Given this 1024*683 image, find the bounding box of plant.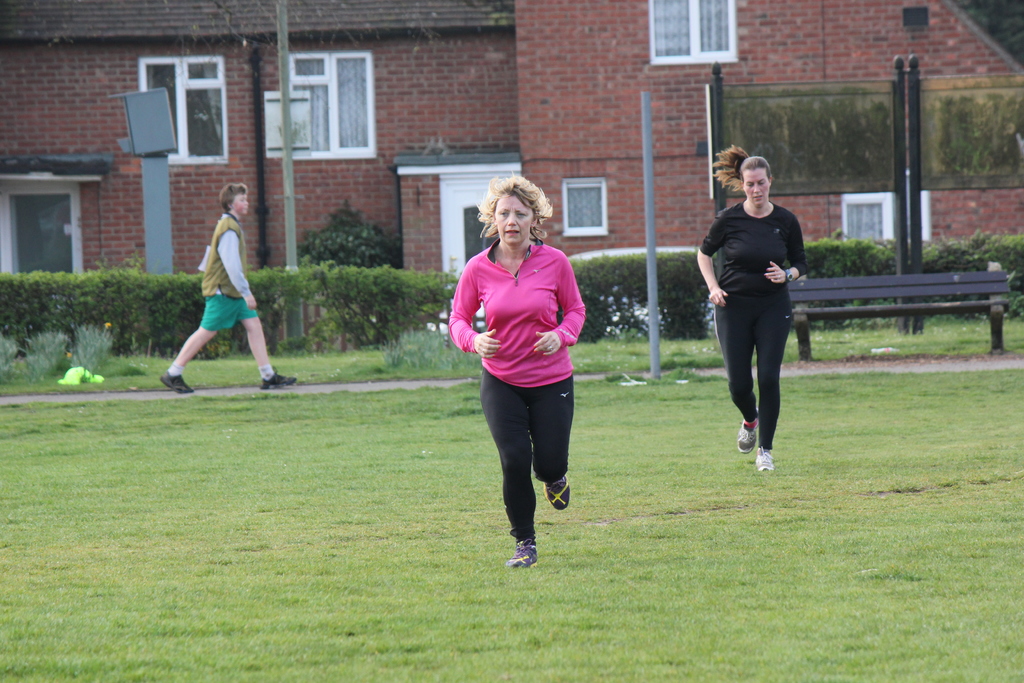
<region>390, 318, 470, 374</region>.
